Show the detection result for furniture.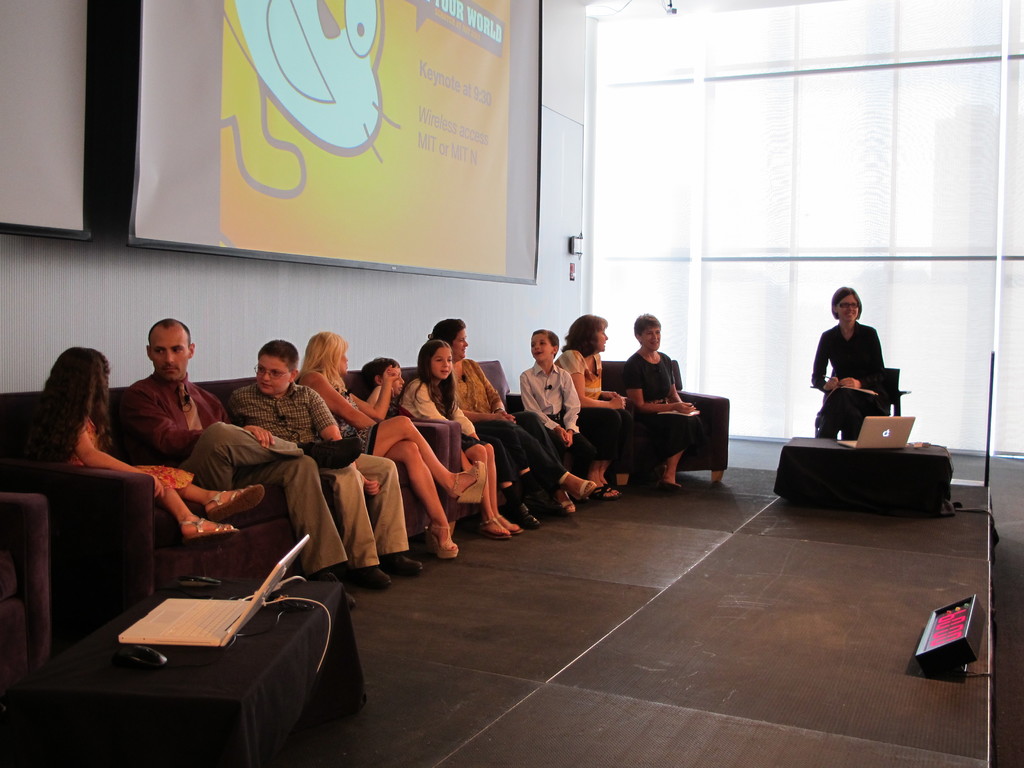
locate(0, 358, 578, 651).
